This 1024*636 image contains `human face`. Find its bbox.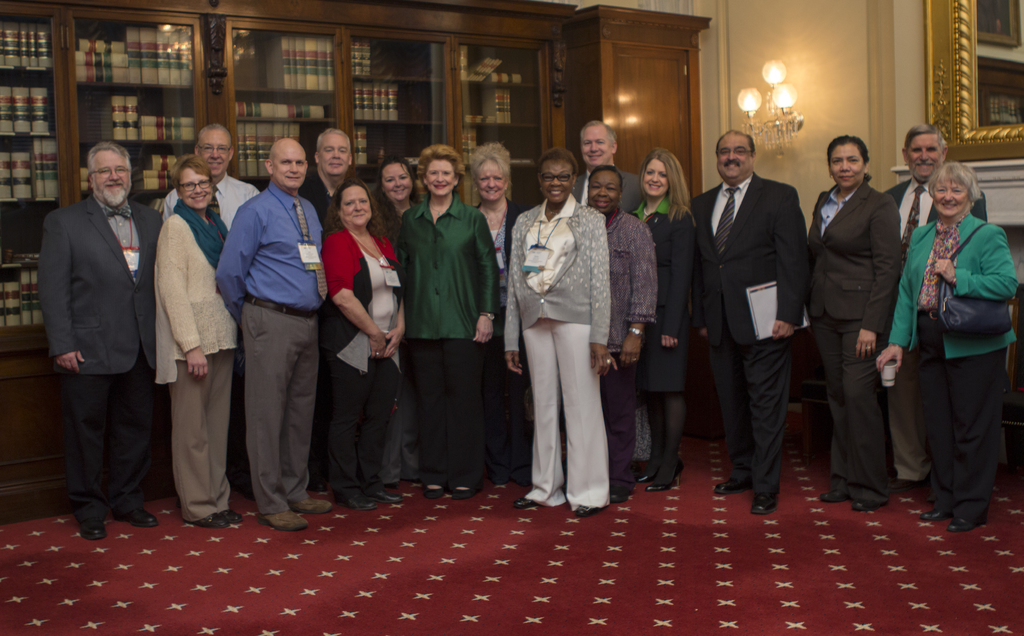
detection(476, 156, 508, 202).
